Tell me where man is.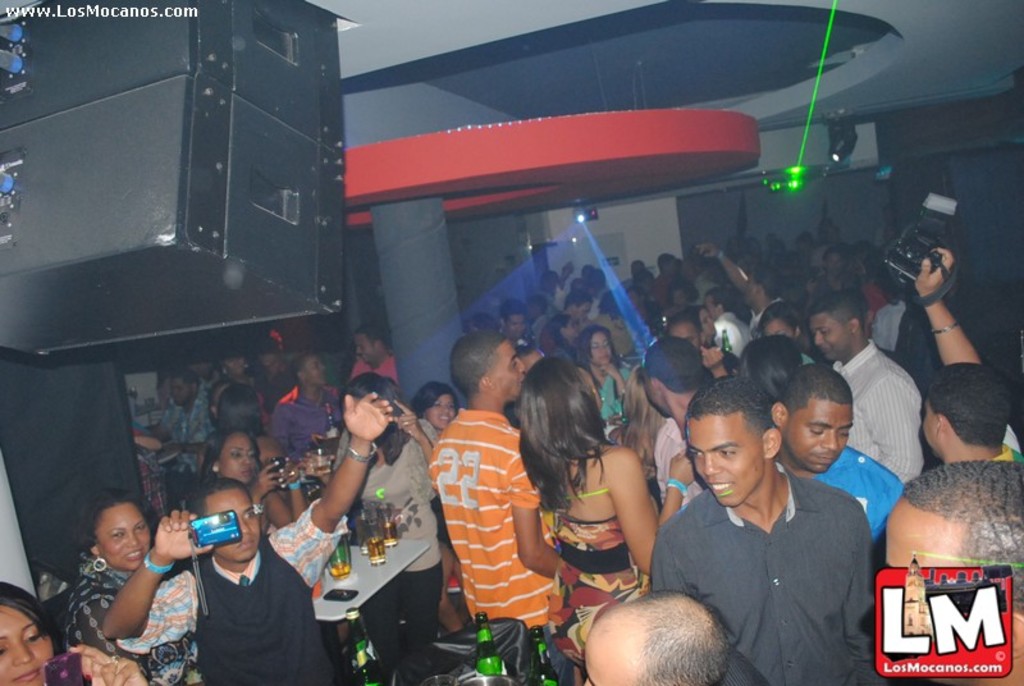
man is at 428:330:585:636.
